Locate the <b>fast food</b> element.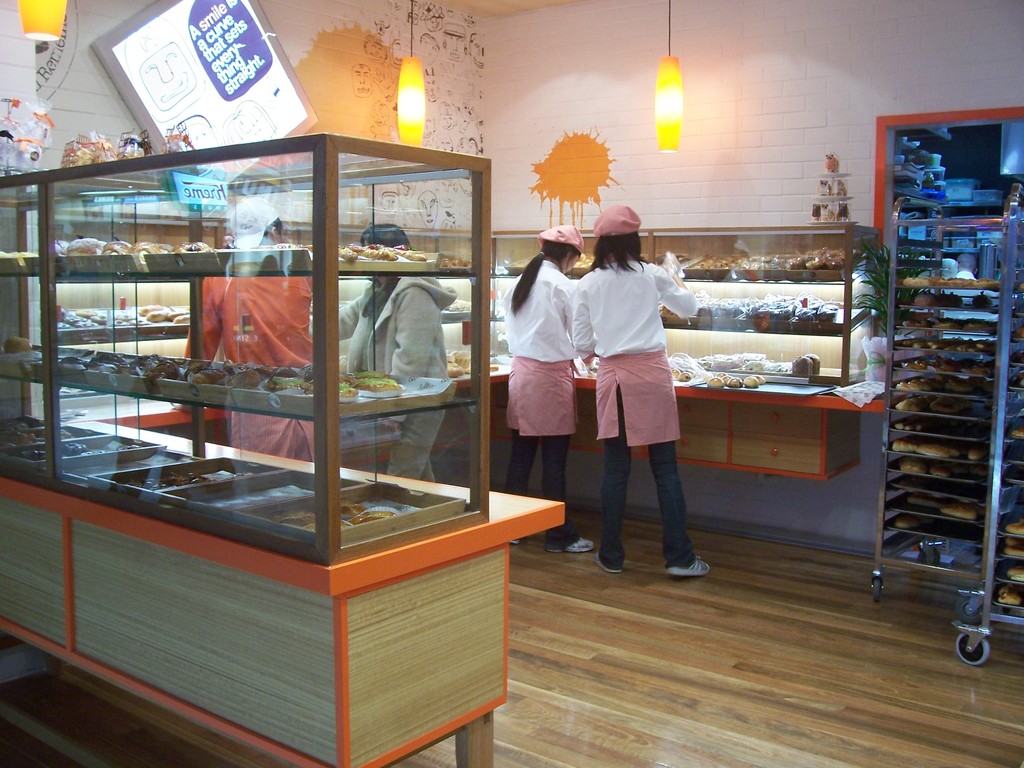
Element bbox: select_region(339, 355, 346, 375).
